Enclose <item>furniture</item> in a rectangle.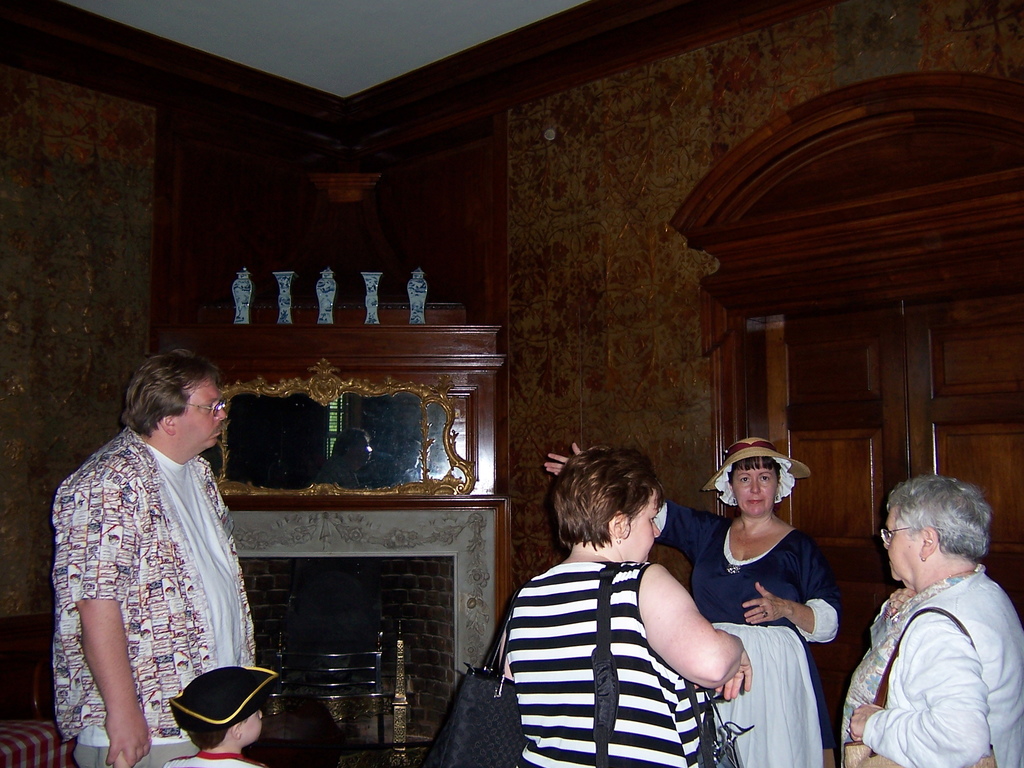
l=149, t=287, r=508, b=767.
